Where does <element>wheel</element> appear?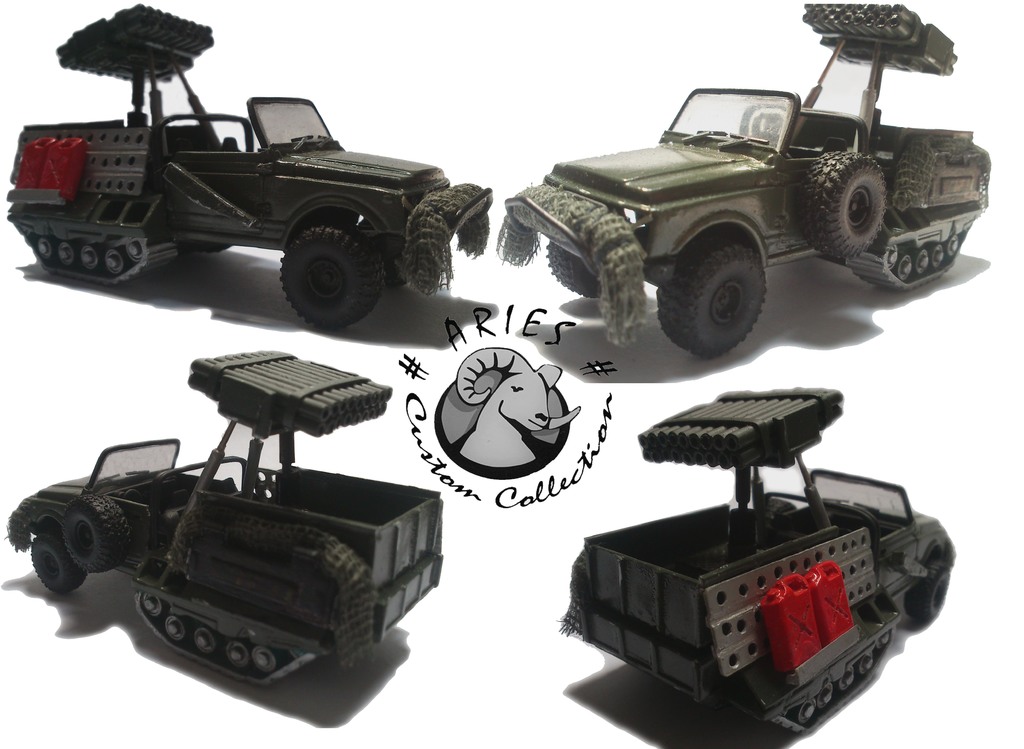
Appears at (left=881, top=244, right=902, bottom=268).
